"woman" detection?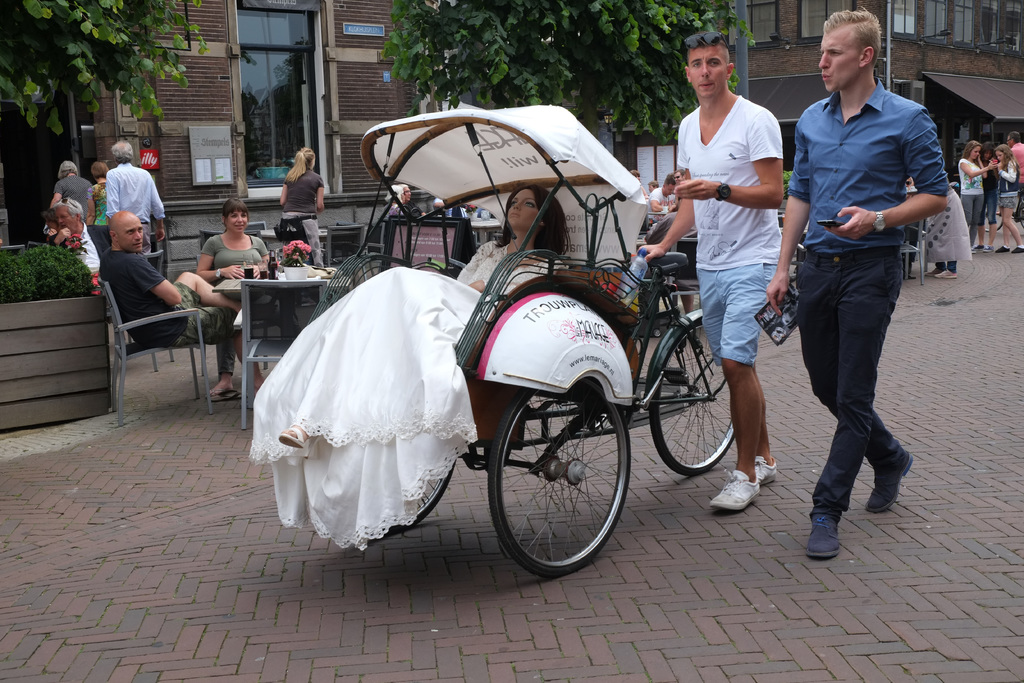
x1=86, y1=160, x2=108, y2=228
